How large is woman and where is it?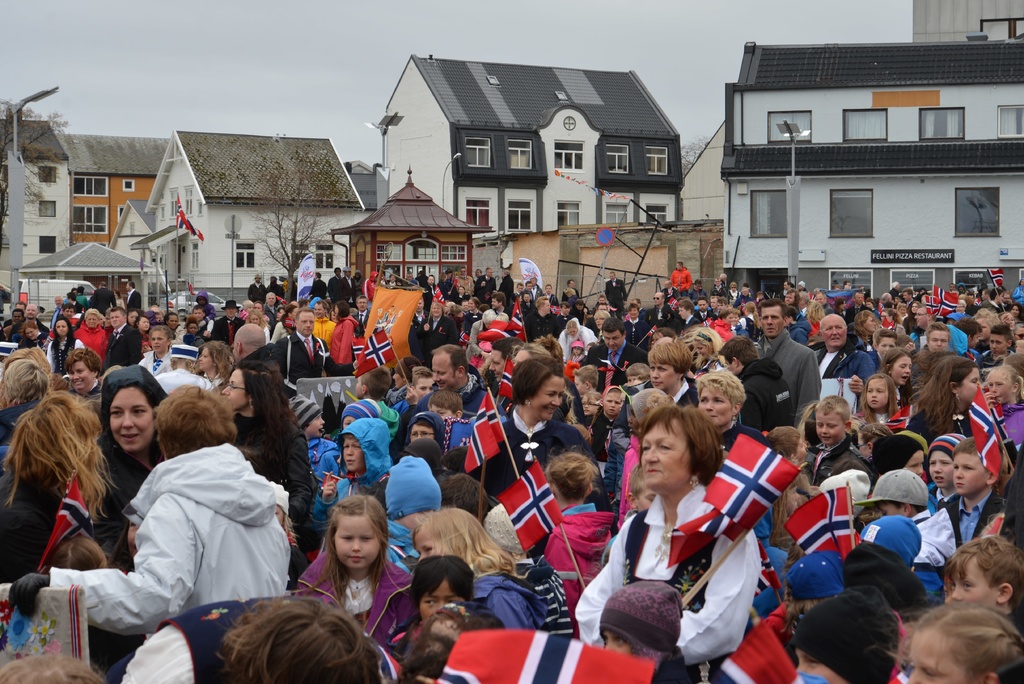
Bounding box: rect(739, 299, 766, 346).
